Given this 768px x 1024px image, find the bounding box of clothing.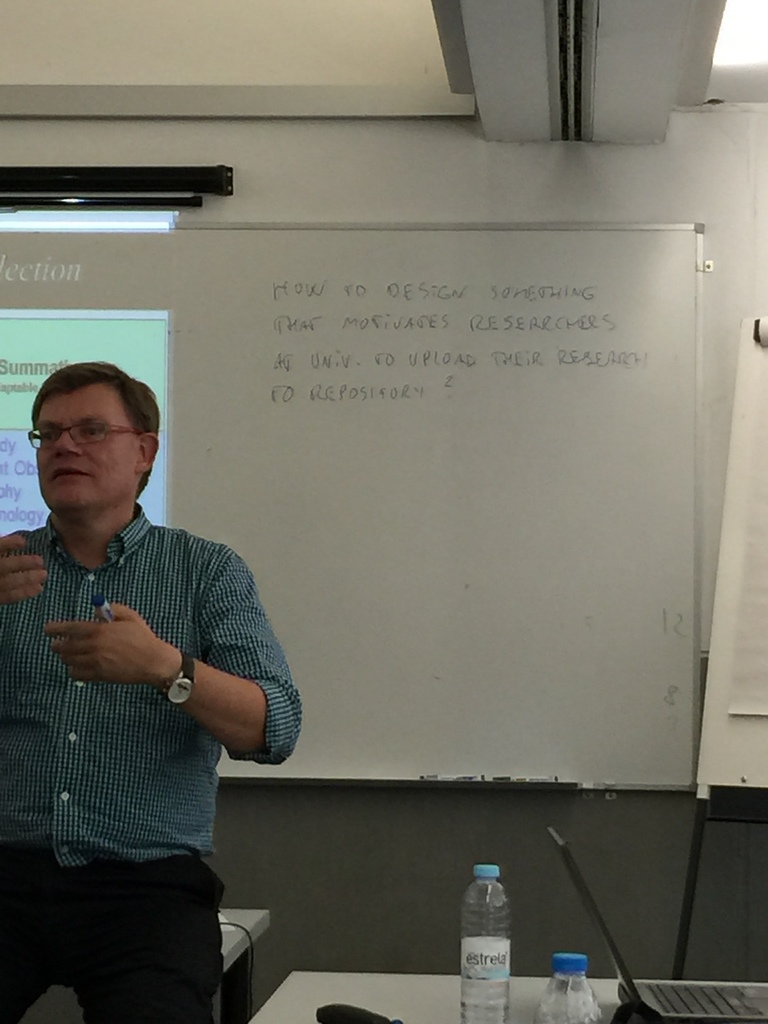
Rect(15, 453, 291, 979).
